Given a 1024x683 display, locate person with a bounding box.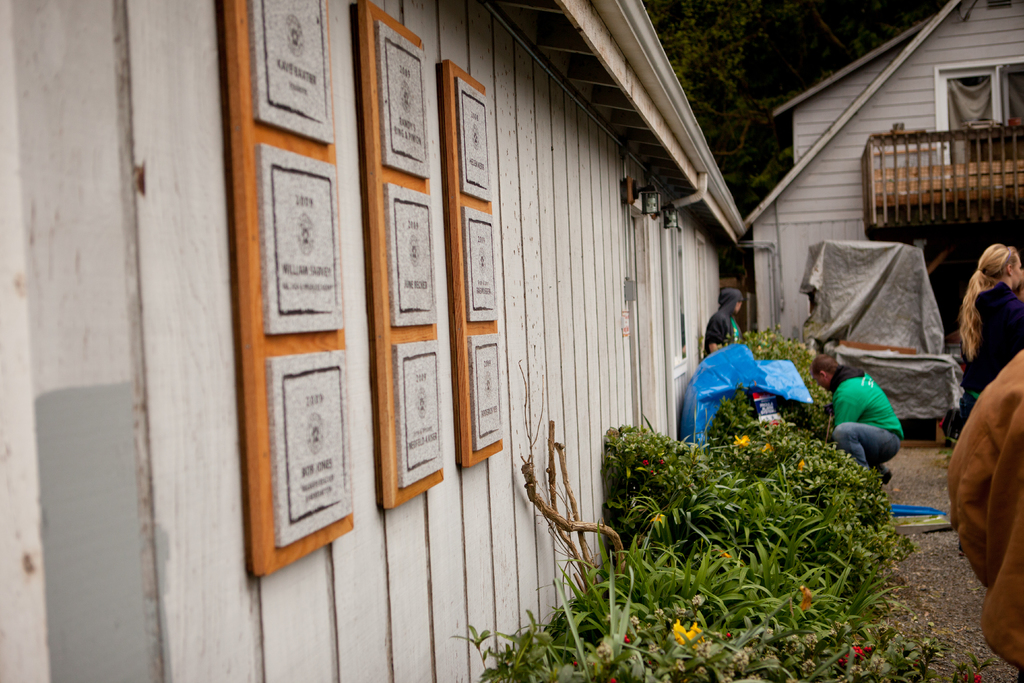
Located: 703/300/743/358.
